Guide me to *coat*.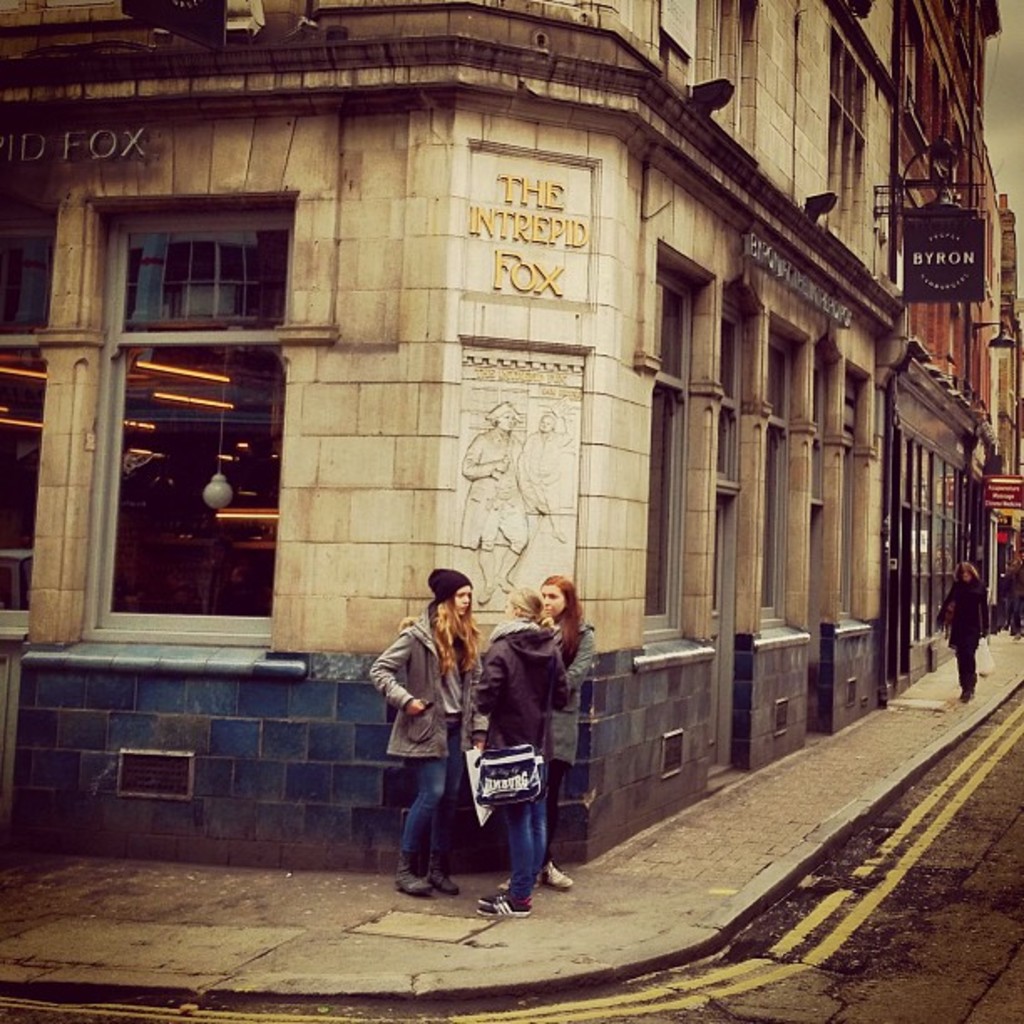
Guidance: <box>472,619,574,766</box>.
